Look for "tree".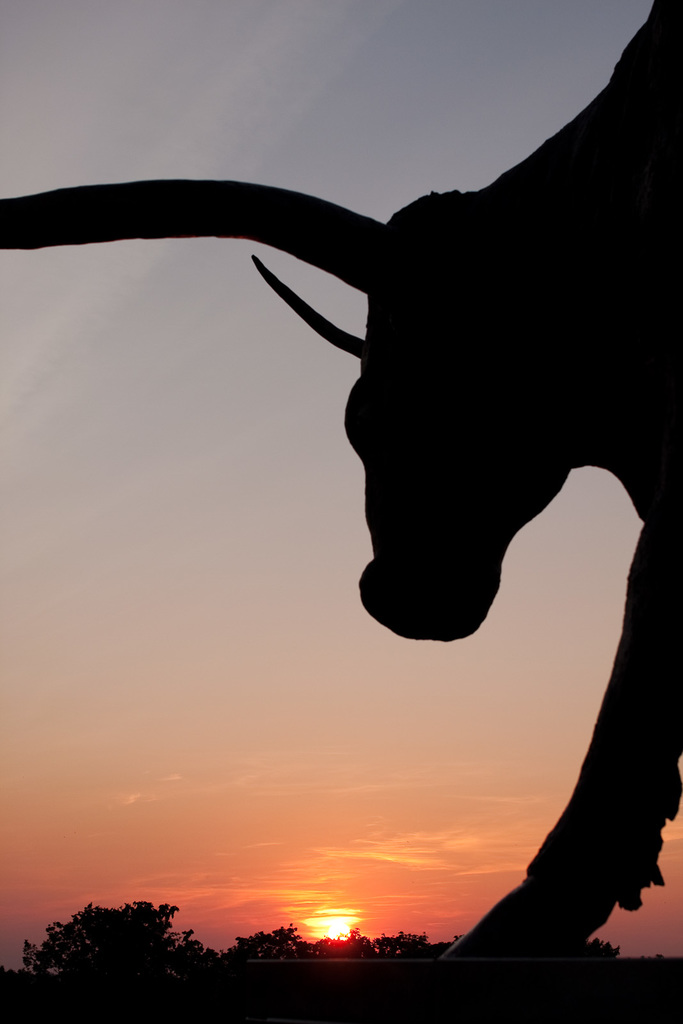
Found: crop(265, 920, 298, 942).
